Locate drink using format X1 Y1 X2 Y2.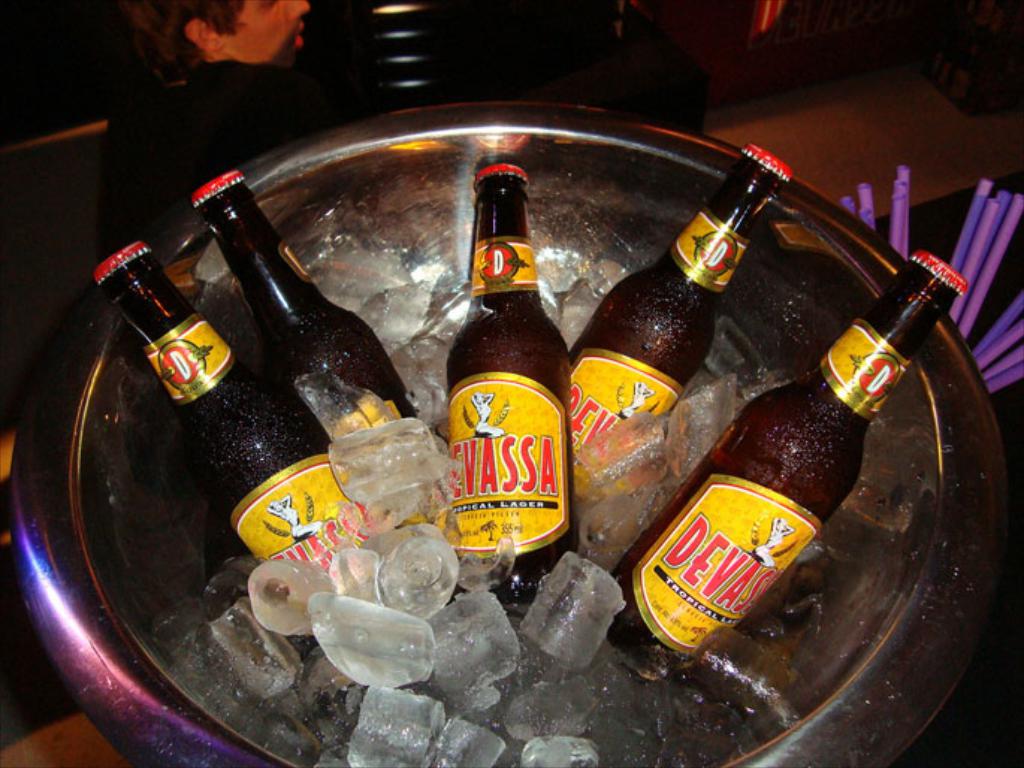
190 163 426 483.
